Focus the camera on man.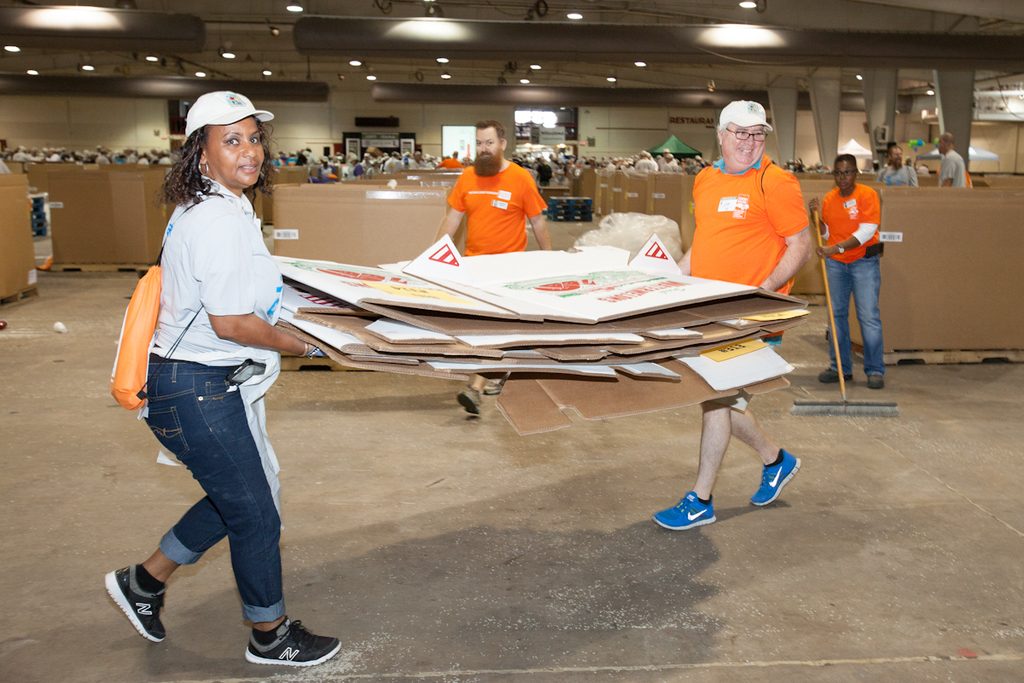
Focus region: bbox(652, 102, 816, 528).
